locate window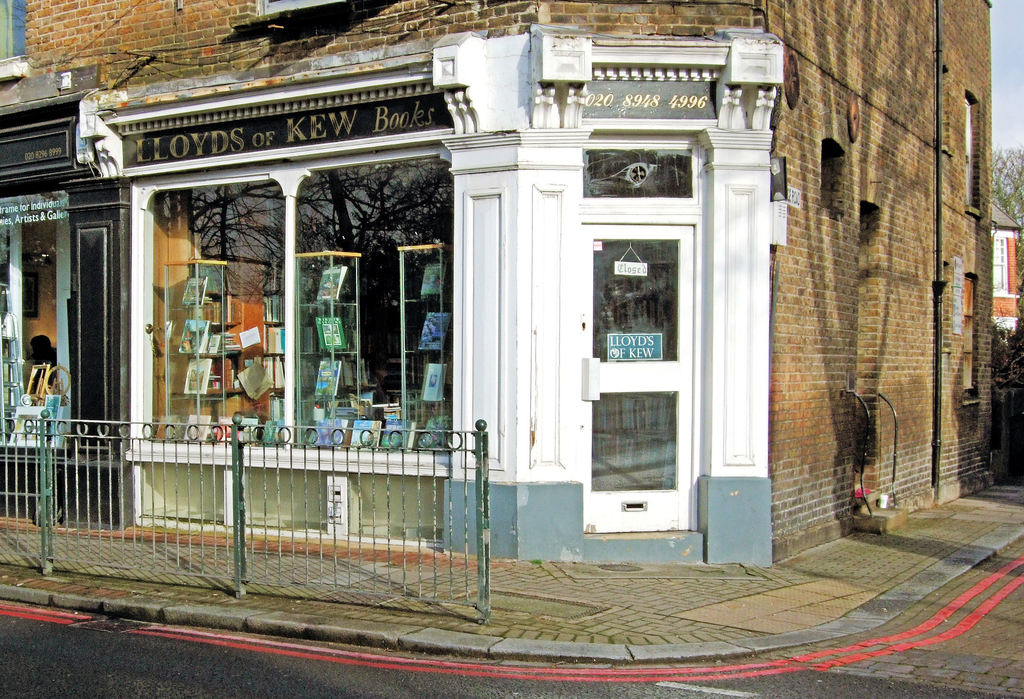
[934, 254, 951, 349]
